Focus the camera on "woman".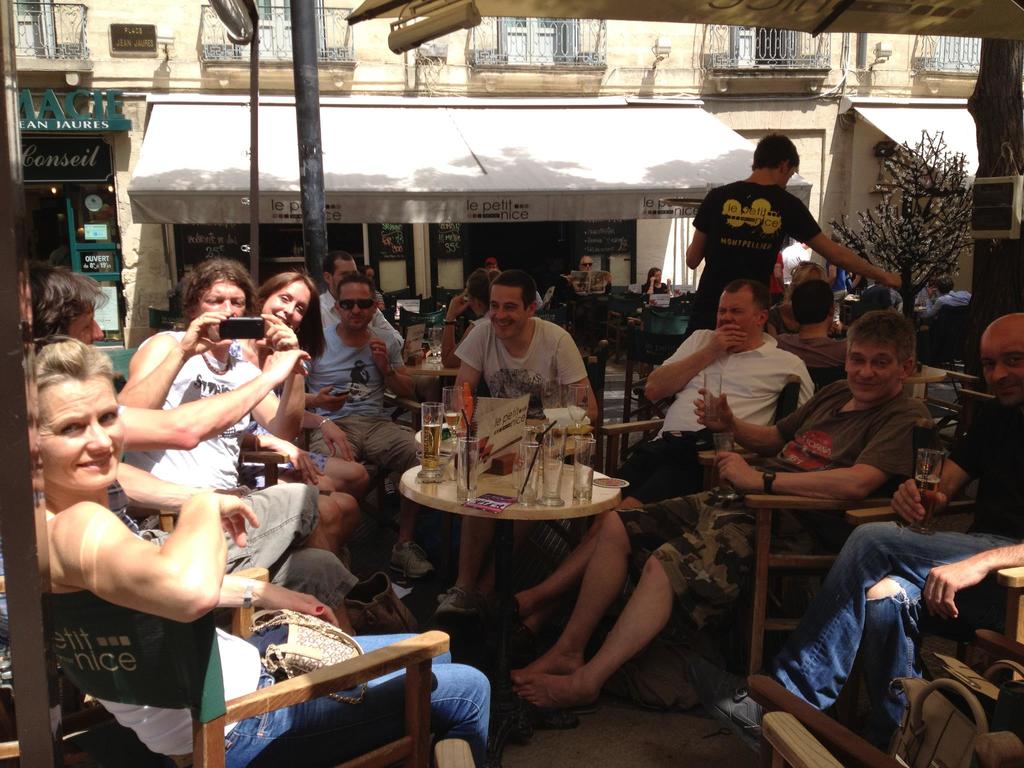
Focus region: detection(36, 340, 488, 755).
